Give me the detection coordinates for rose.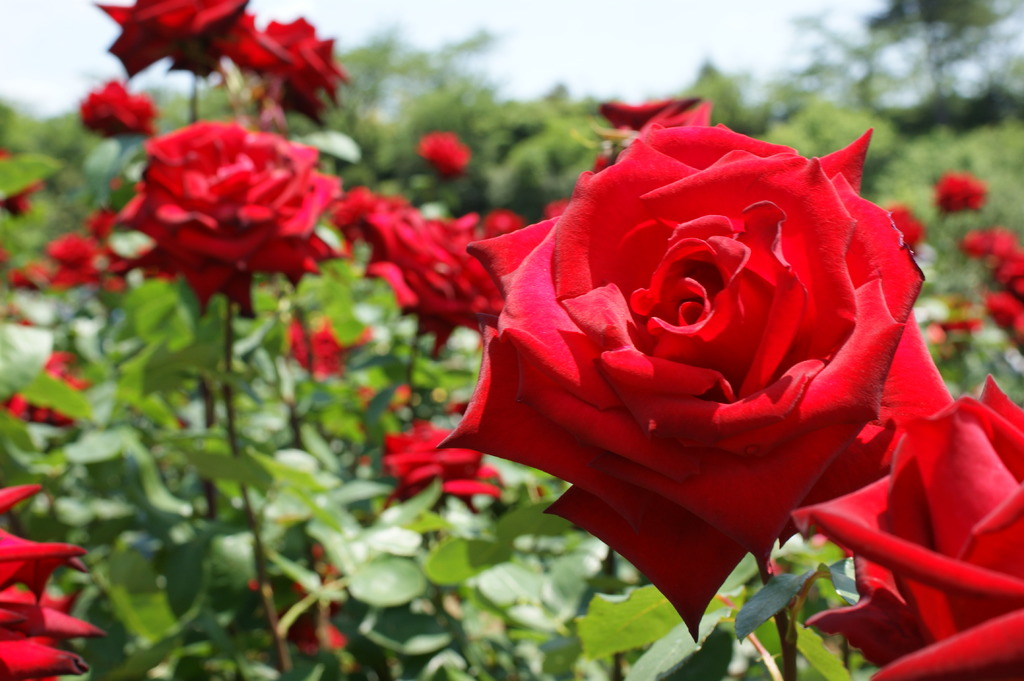
[262, 14, 351, 126].
